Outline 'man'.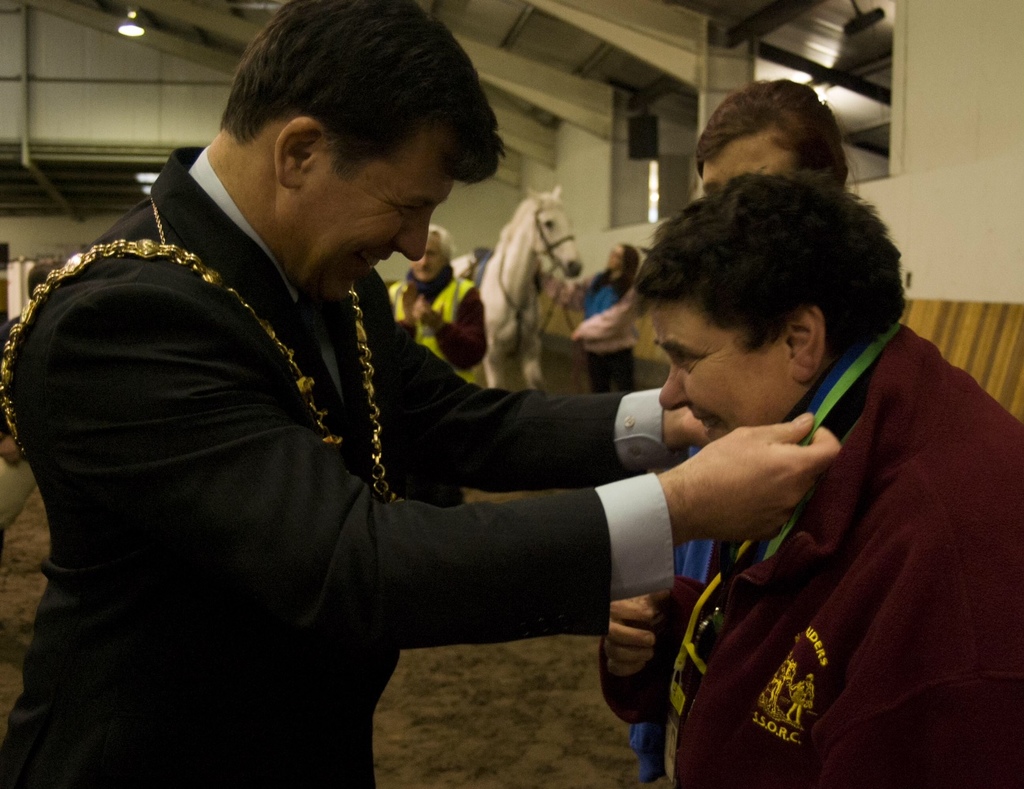
Outline: Rect(32, 38, 803, 773).
